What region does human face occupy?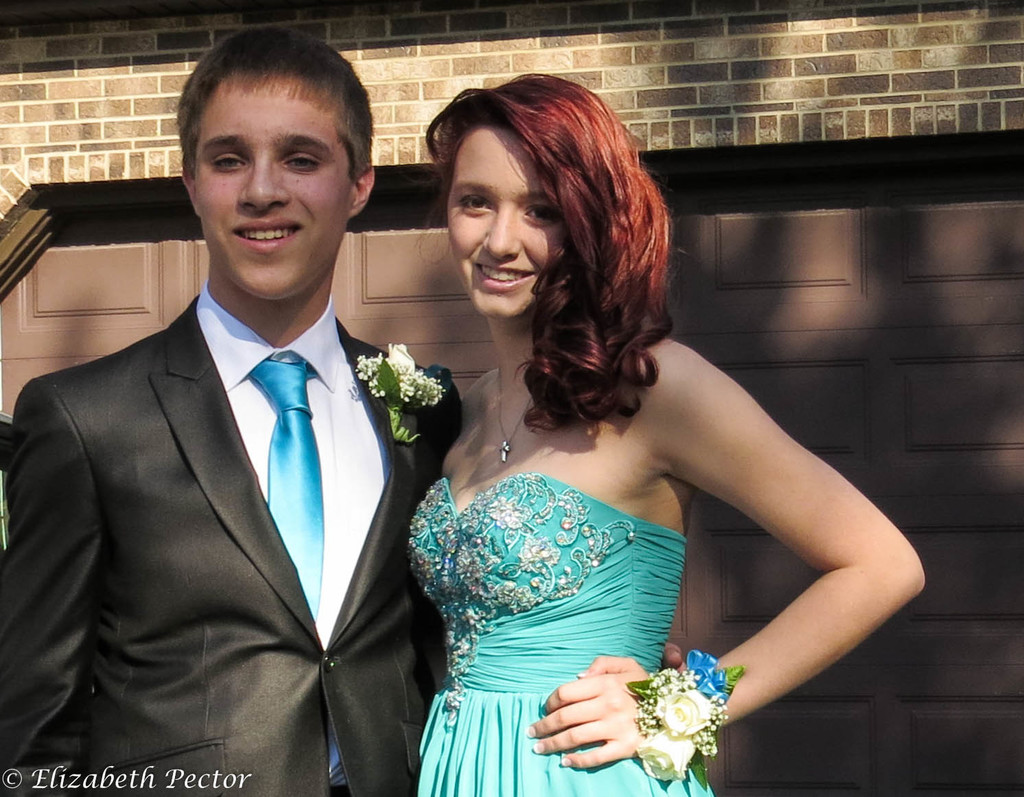
196/74/351/295.
